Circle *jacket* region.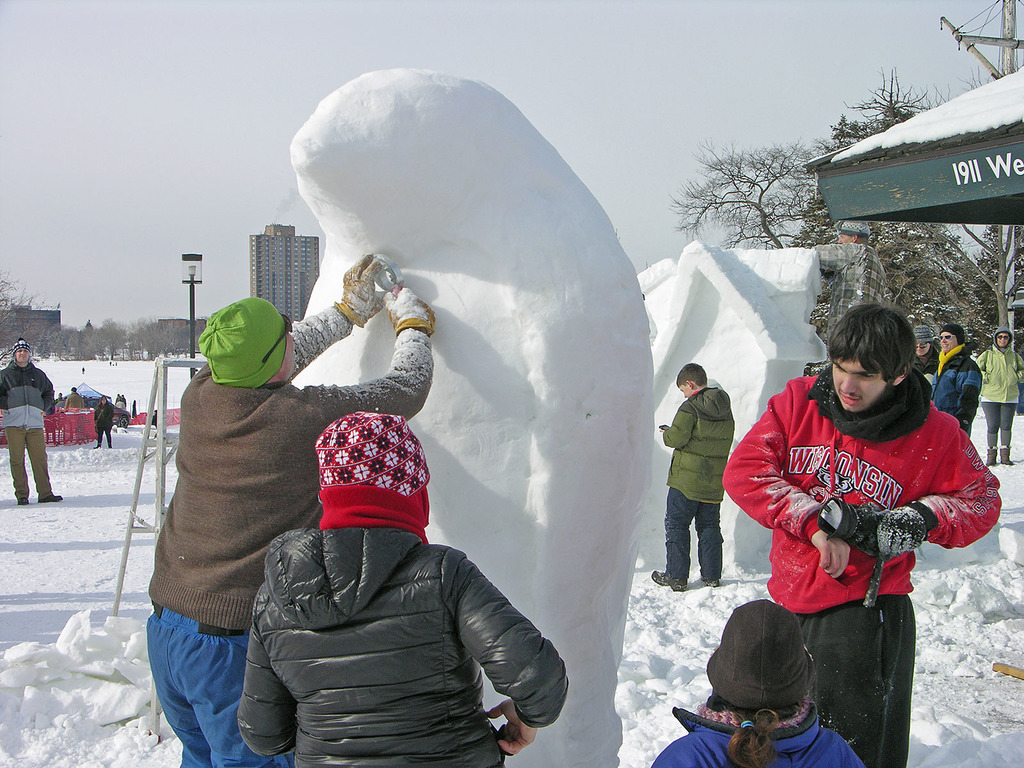
Region: x1=653 y1=707 x2=862 y2=767.
